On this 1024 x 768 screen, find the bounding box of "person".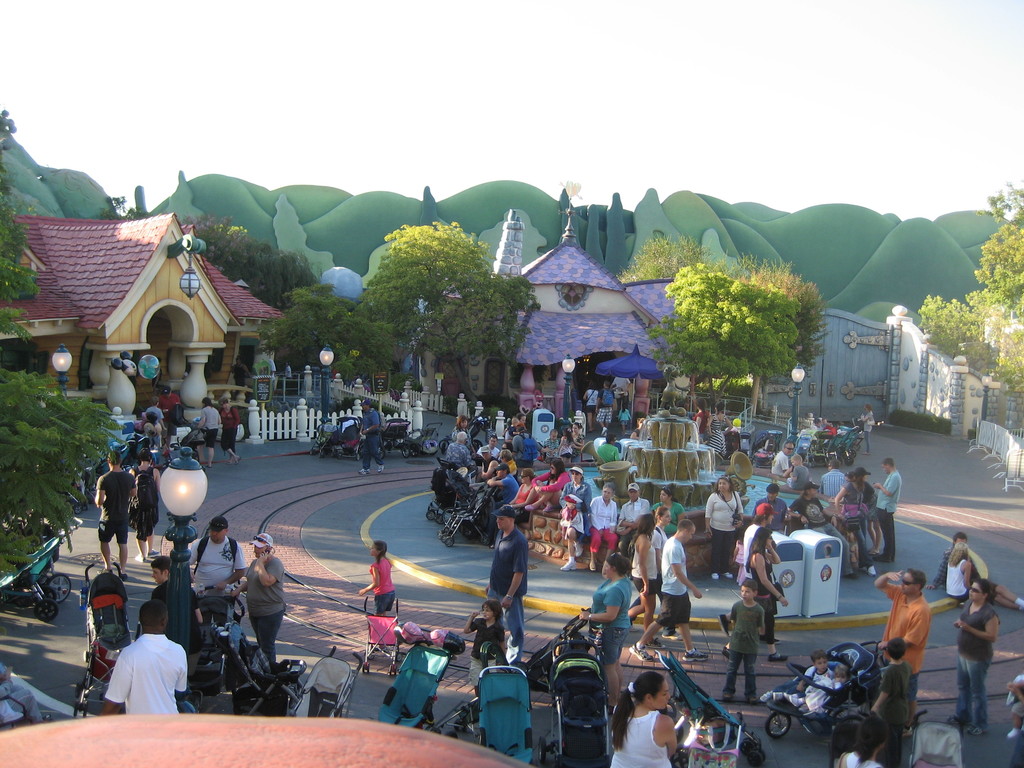
Bounding box: bbox=(721, 577, 767, 701).
